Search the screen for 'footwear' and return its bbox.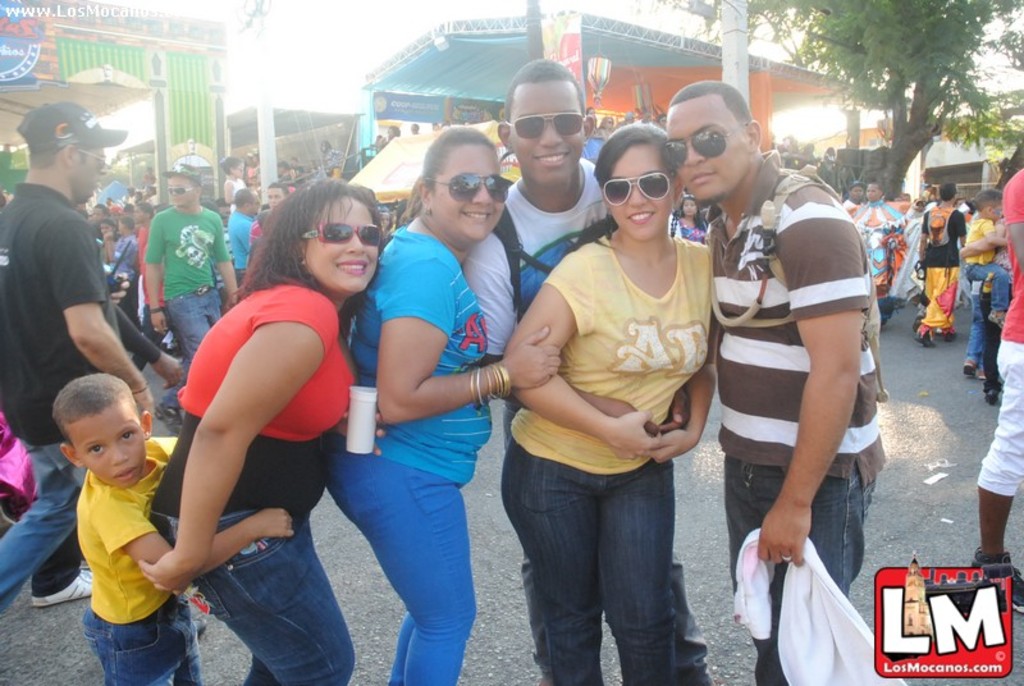
Found: bbox(909, 311, 924, 330).
